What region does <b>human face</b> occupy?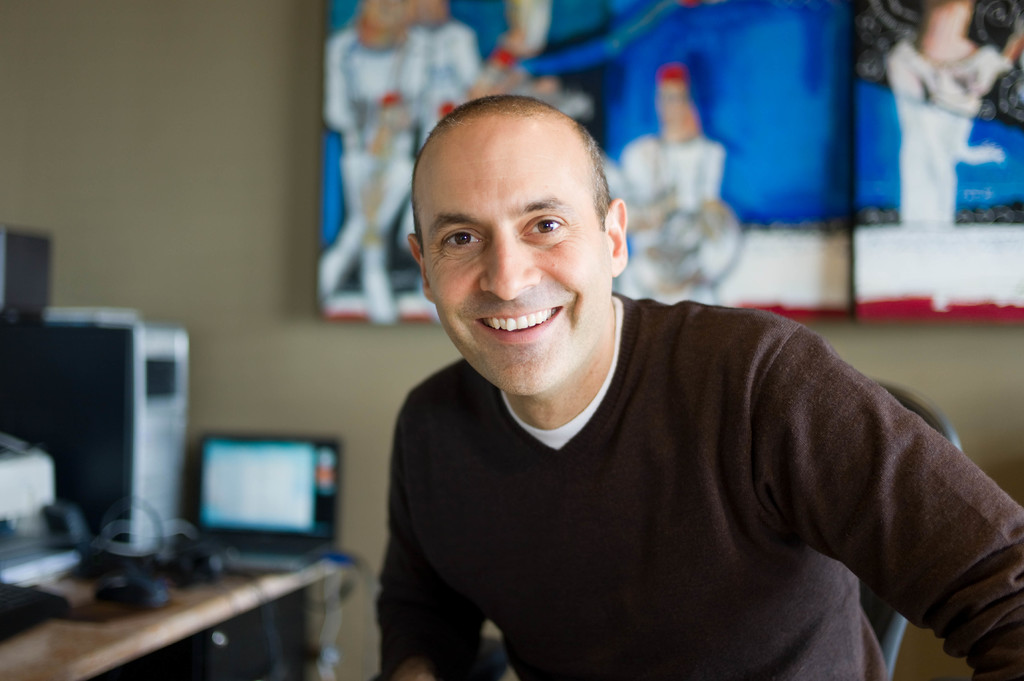
rect(653, 87, 685, 125).
